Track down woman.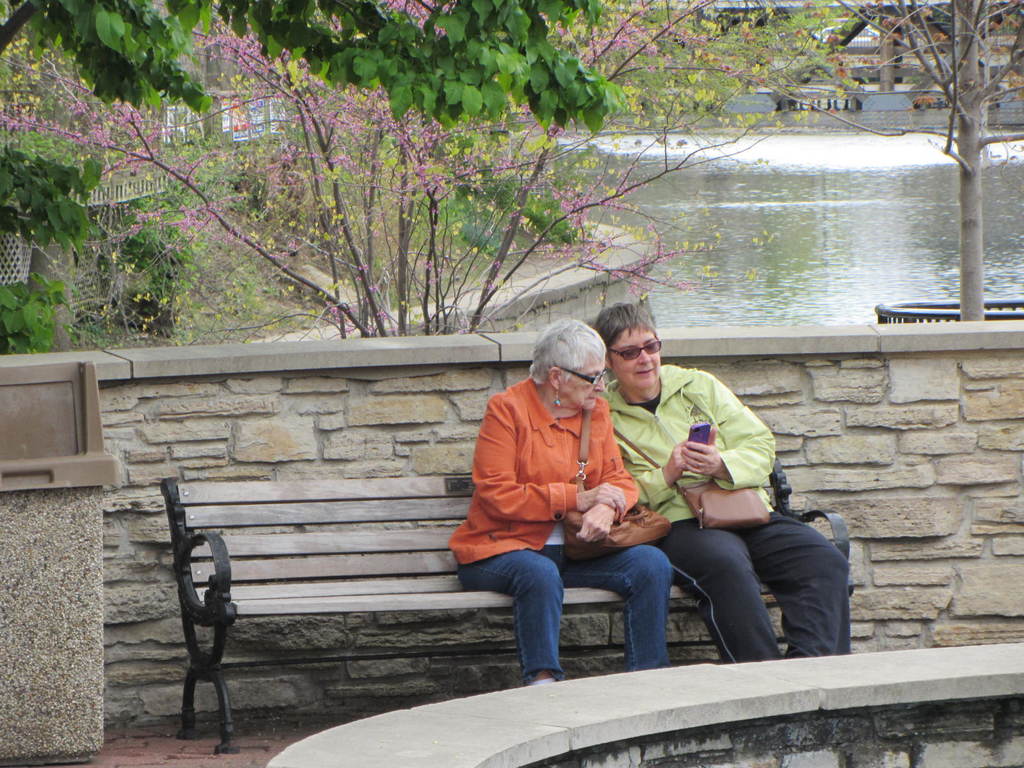
Tracked to [left=454, top=312, right=671, bottom=689].
